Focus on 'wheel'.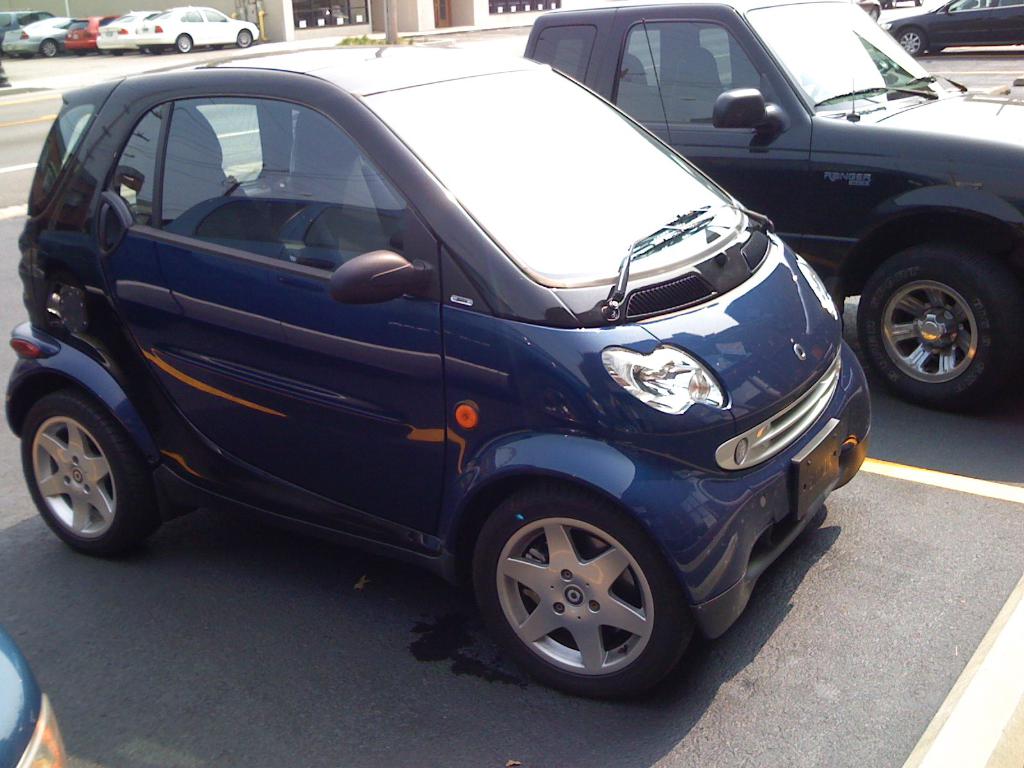
Focused at {"left": 237, "top": 30, "right": 253, "bottom": 47}.
